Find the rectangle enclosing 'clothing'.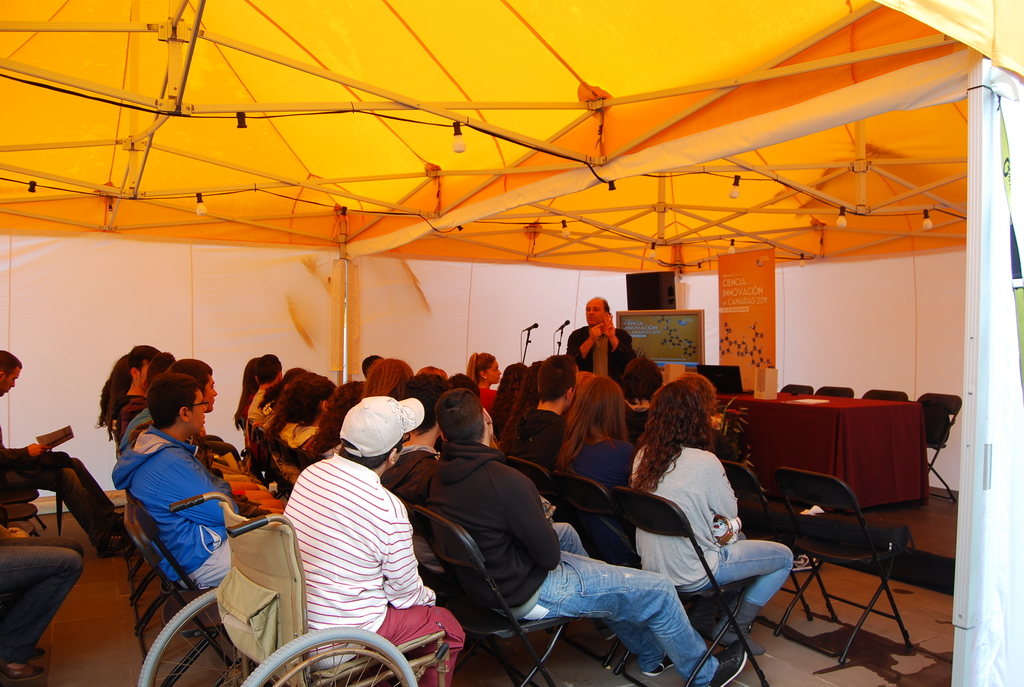
0:541:83:651.
